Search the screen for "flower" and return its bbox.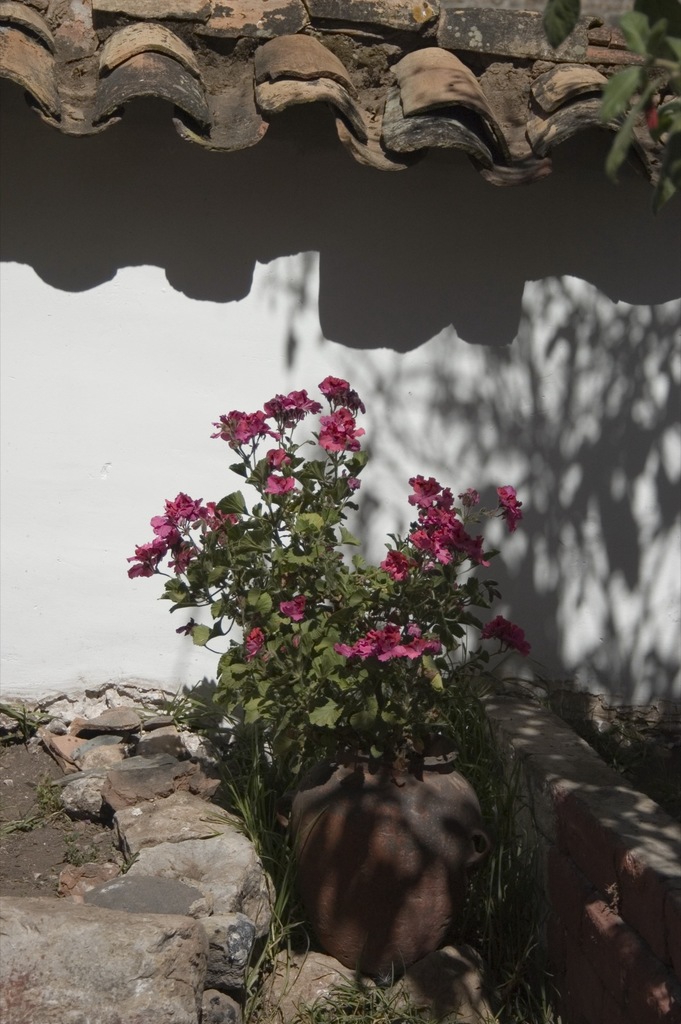
Found: select_region(266, 389, 317, 445).
